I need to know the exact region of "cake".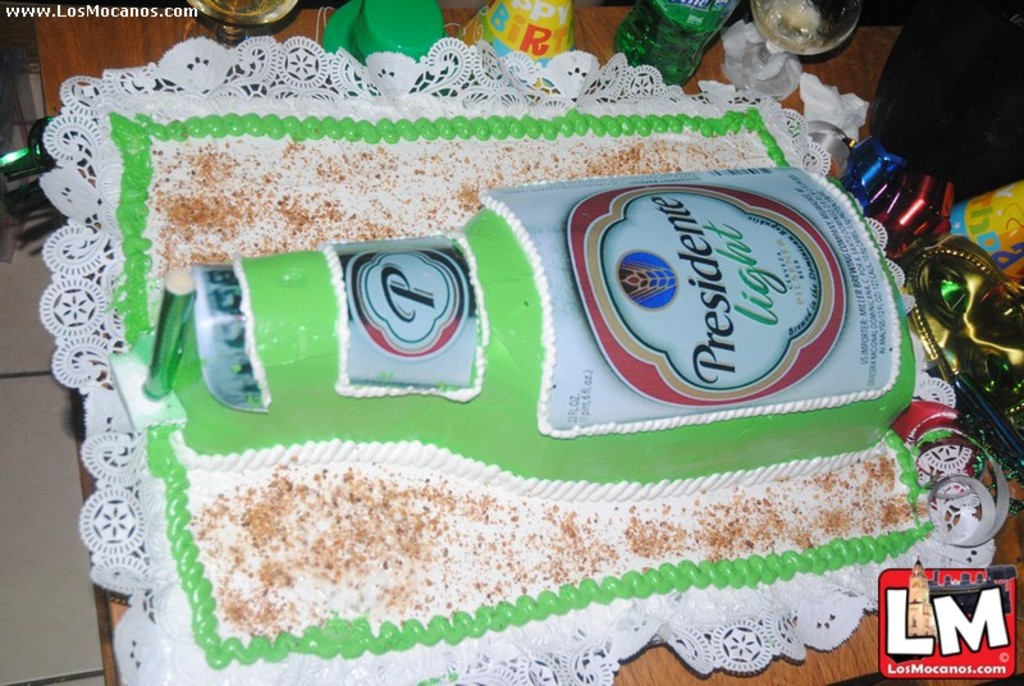
Region: x1=104 y1=111 x2=933 y2=685.
